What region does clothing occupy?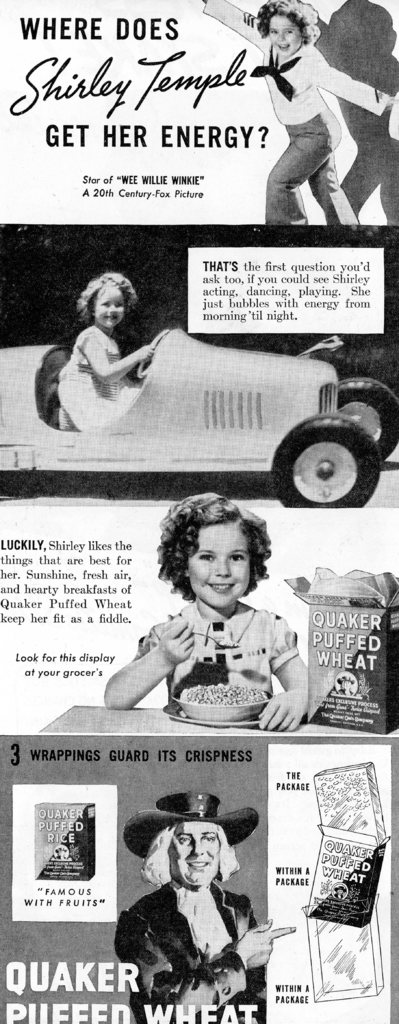
box=[139, 592, 300, 700].
